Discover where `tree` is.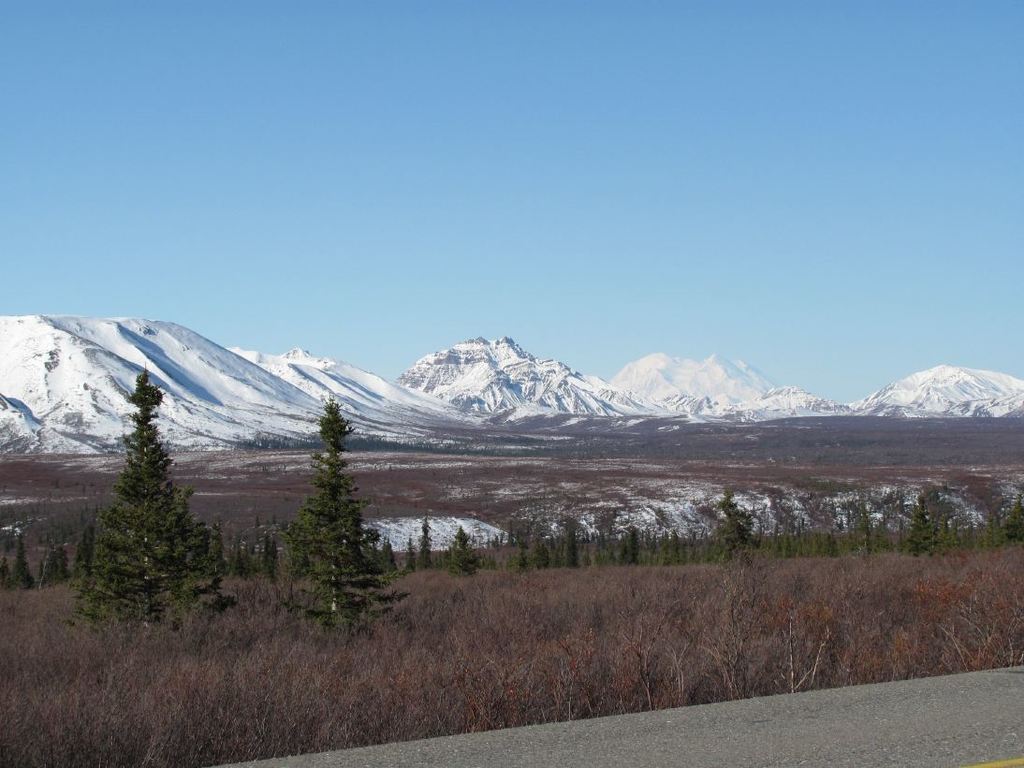
Discovered at 10, 537, 38, 590.
